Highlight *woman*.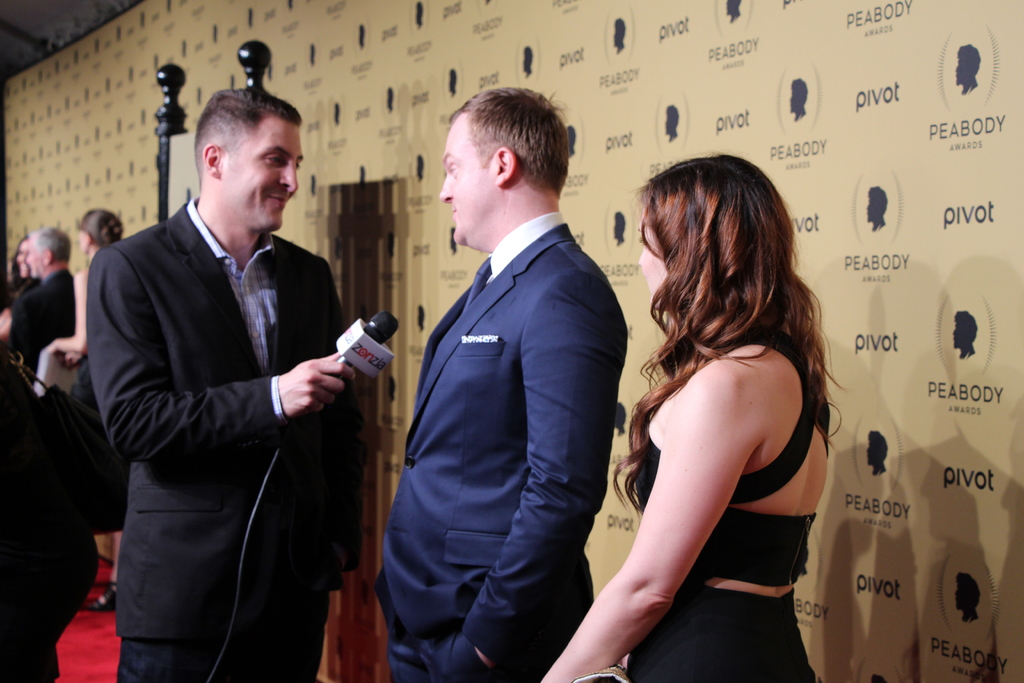
Highlighted region: pyautogui.locateOnScreen(0, 238, 45, 390).
